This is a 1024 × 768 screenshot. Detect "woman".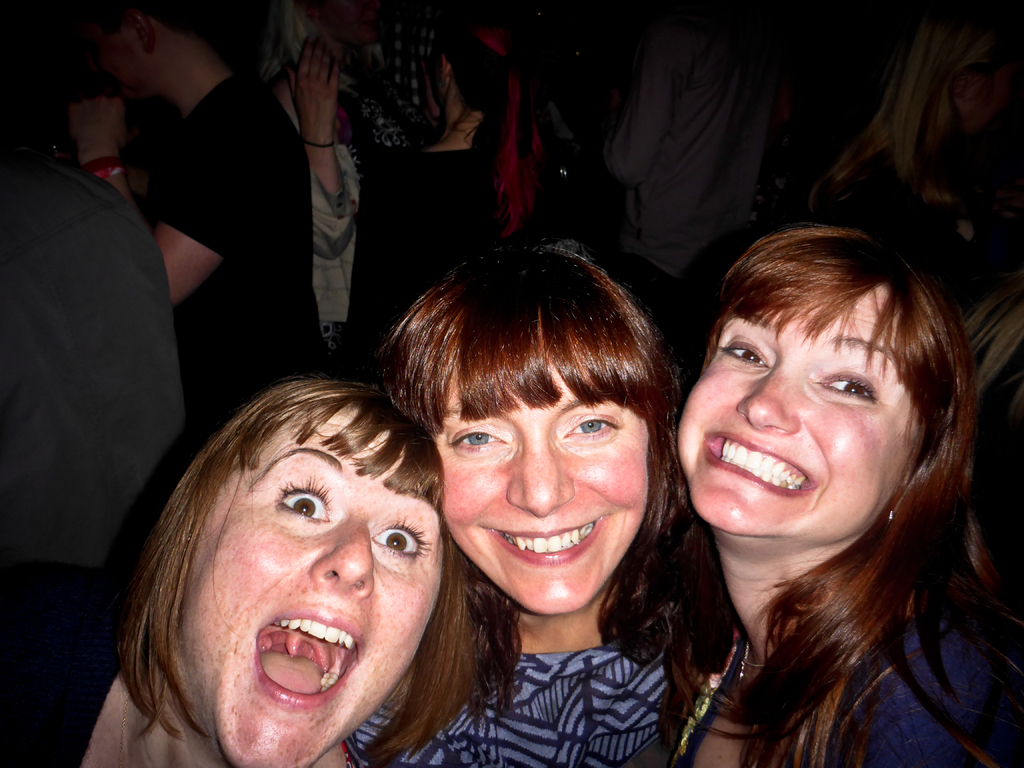
<bbox>801, 0, 1023, 606</bbox>.
